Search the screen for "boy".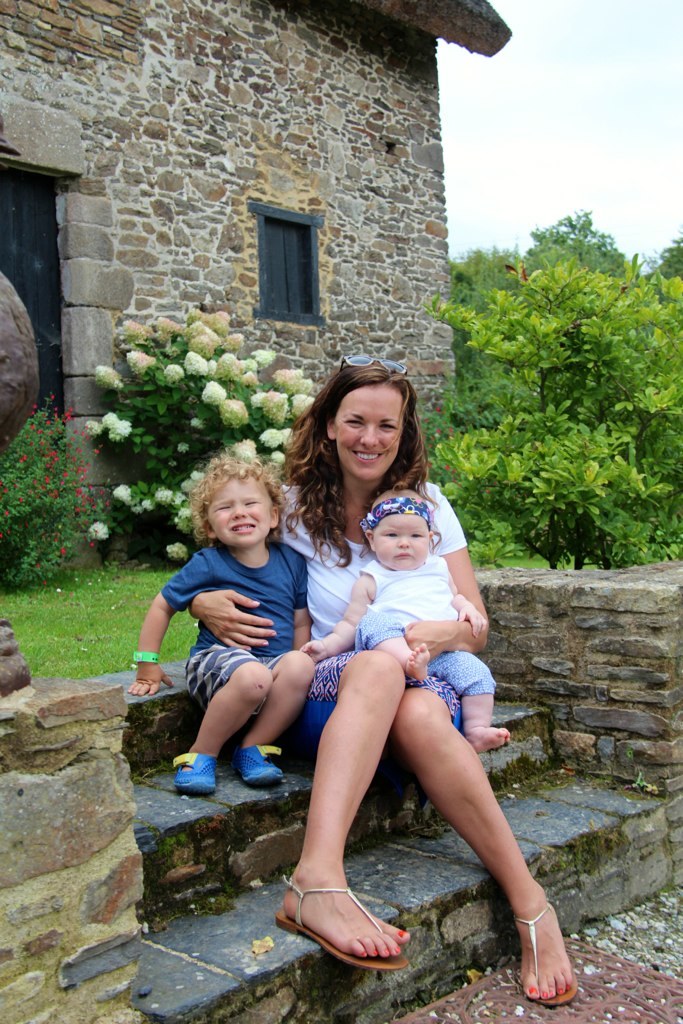
Found at l=128, t=451, r=314, b=791.
